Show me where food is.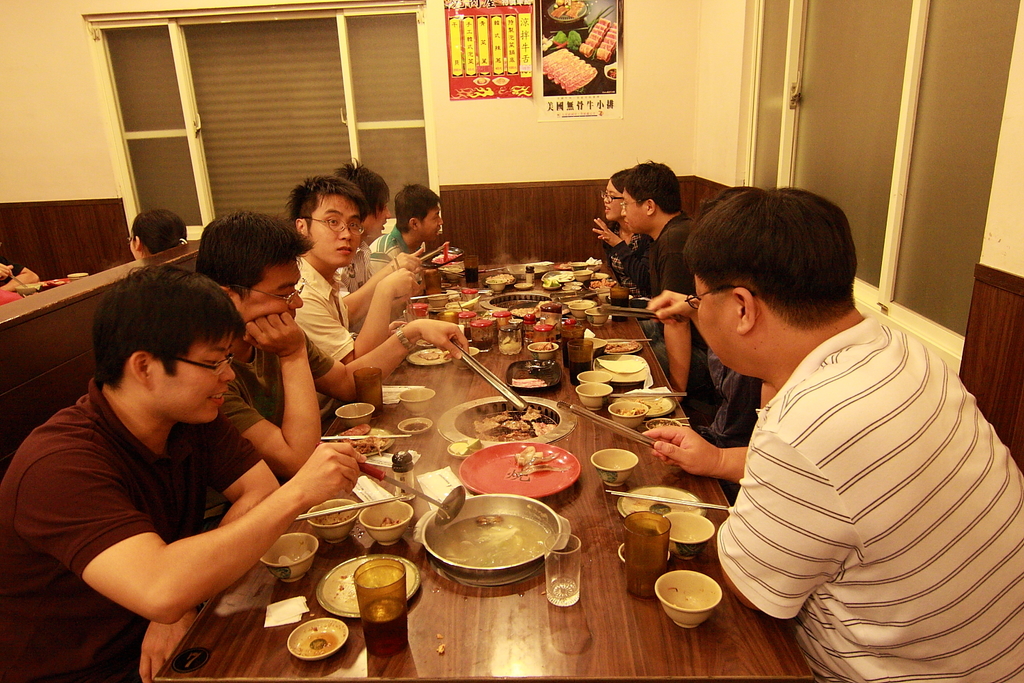
food is at {"x1": 495, "y1": 75, "x2": 507, "y2": 85}.
